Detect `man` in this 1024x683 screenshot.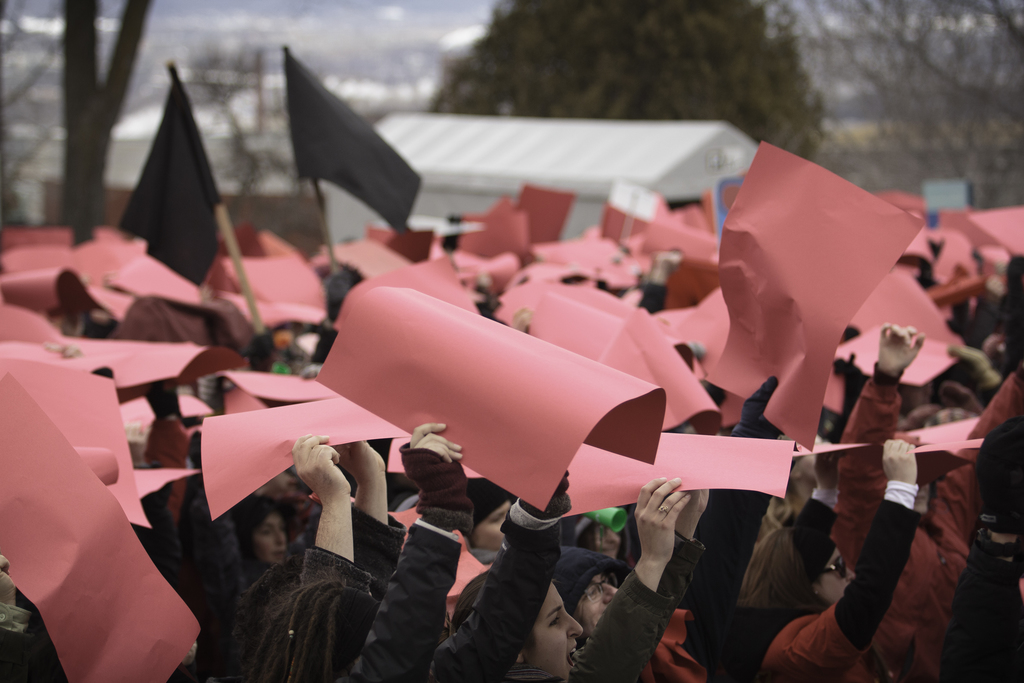
Detection: bbox(553, 472, 710, 682).
